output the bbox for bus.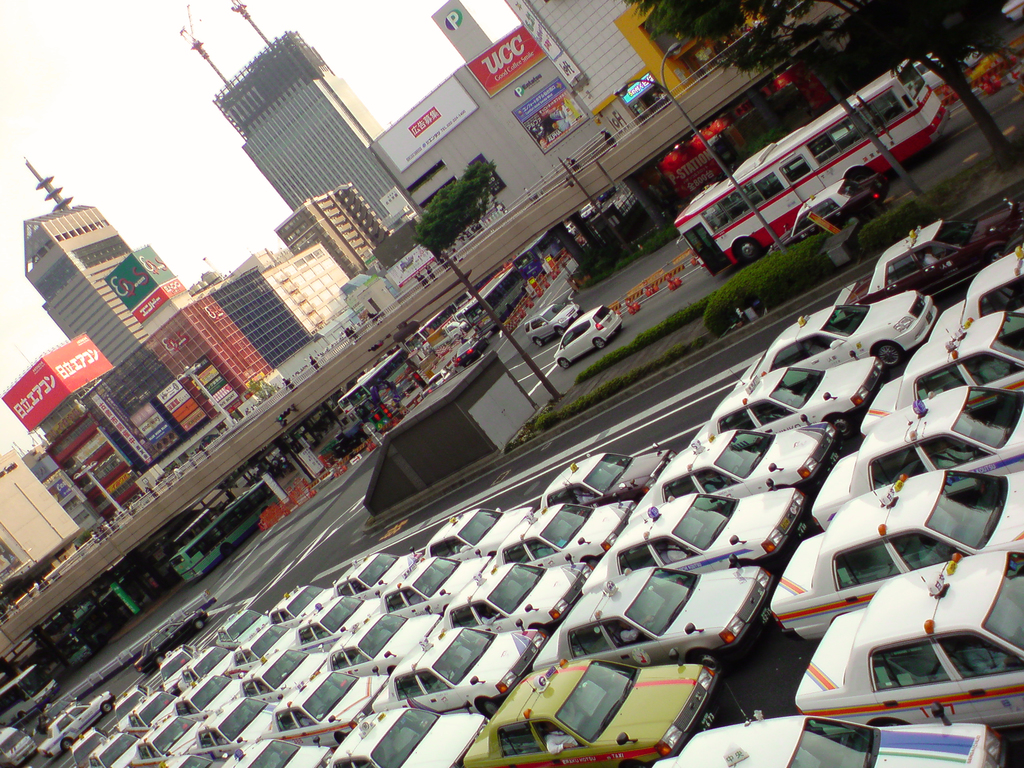
54 616 124 660.
